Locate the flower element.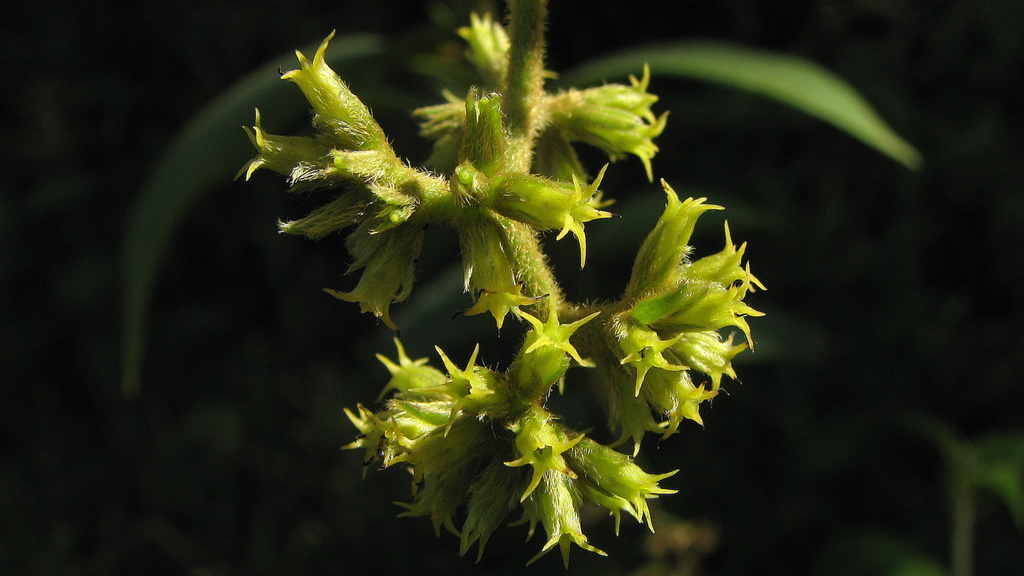
Element bbox: bbox(496, 168, 616, 265).
